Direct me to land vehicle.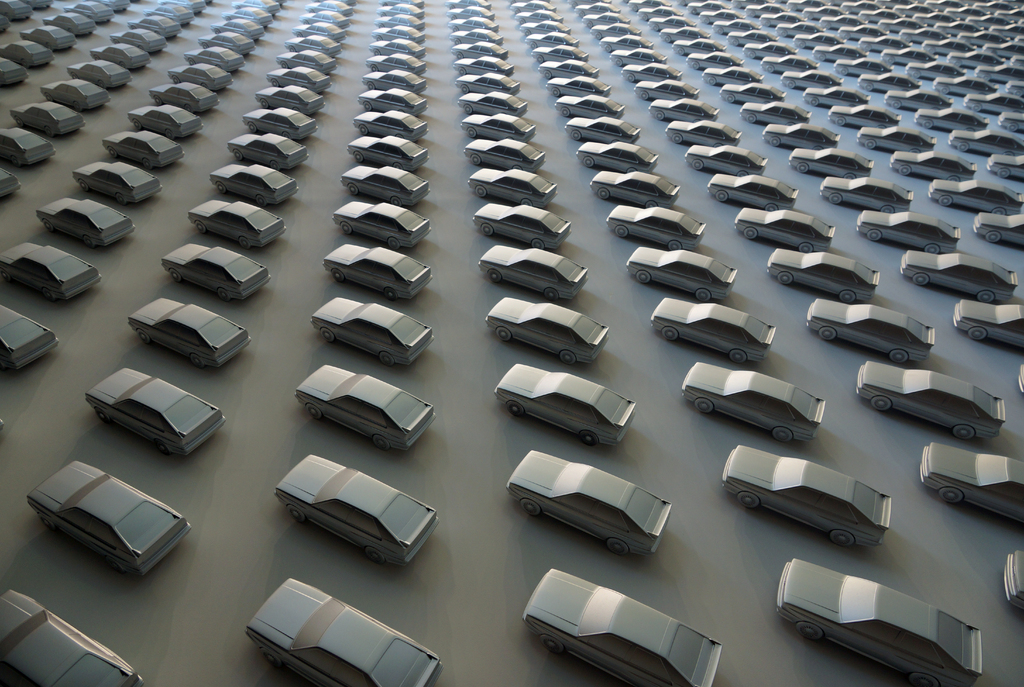
Direction: select_region(792, 33, 846, 47).
